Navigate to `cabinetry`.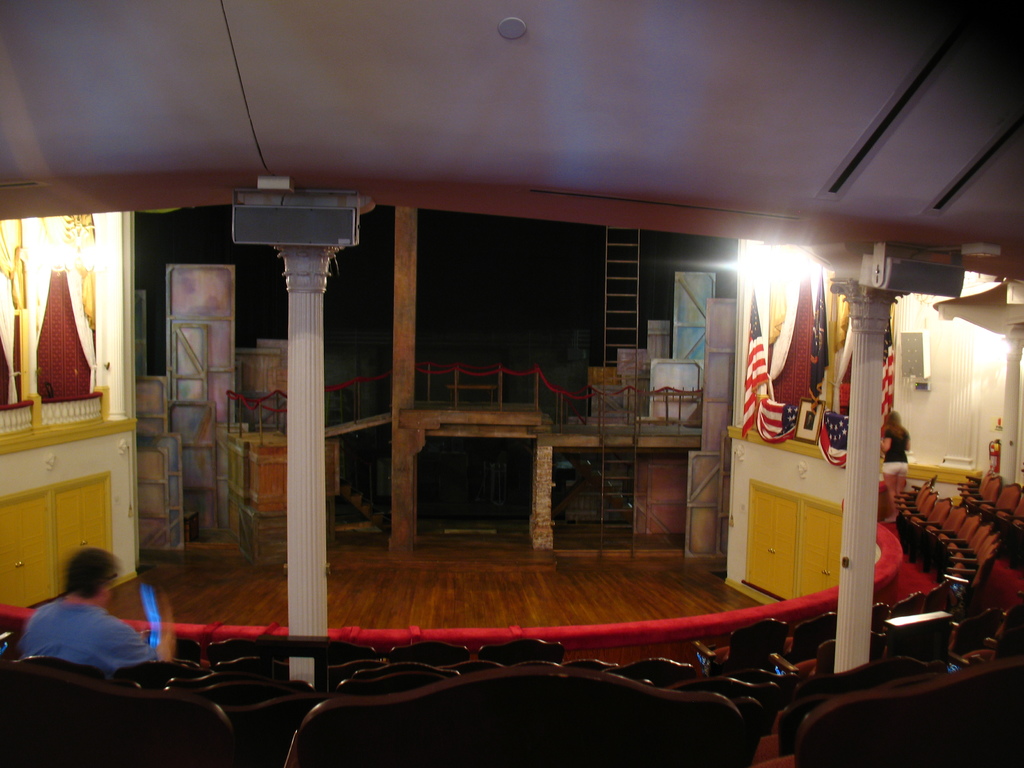
Navigation target: {"x1": 743, "y1": 479, "x2": 799, "y2": 602}.
